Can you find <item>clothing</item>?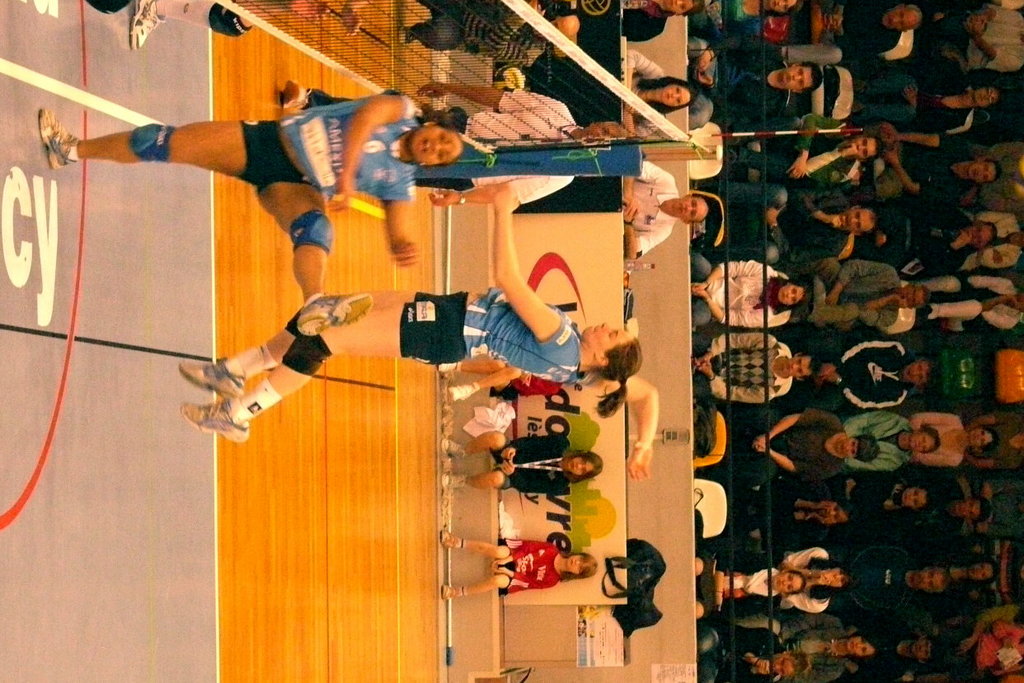
Yes, bounding box: left=976, top=212, right=1022, bottom=274.
